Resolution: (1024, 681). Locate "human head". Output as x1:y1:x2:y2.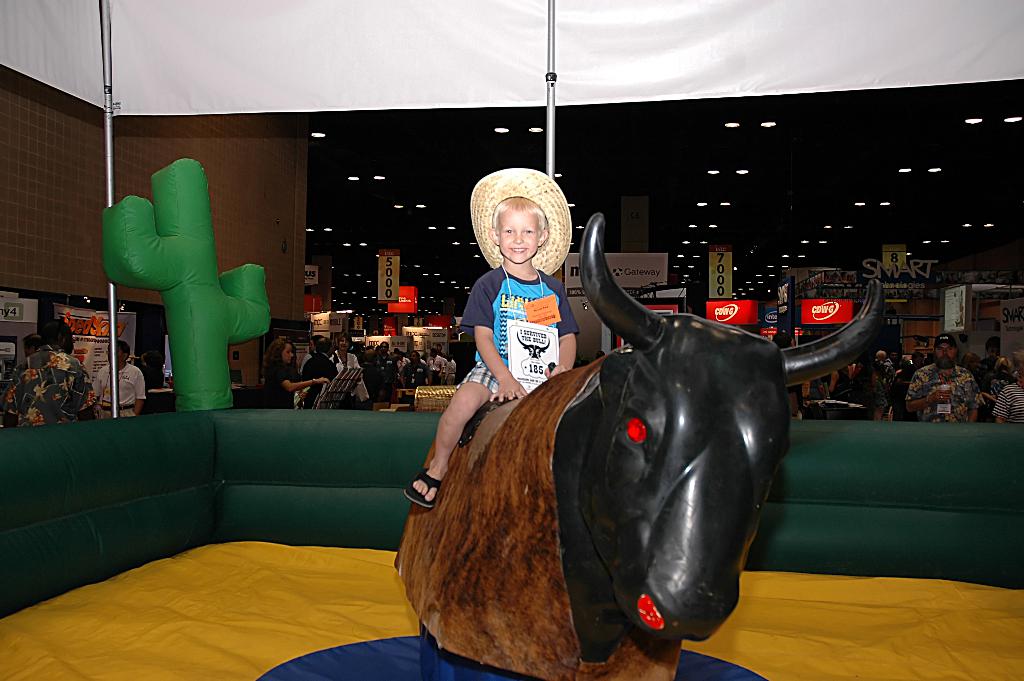
44:320:76:353.
